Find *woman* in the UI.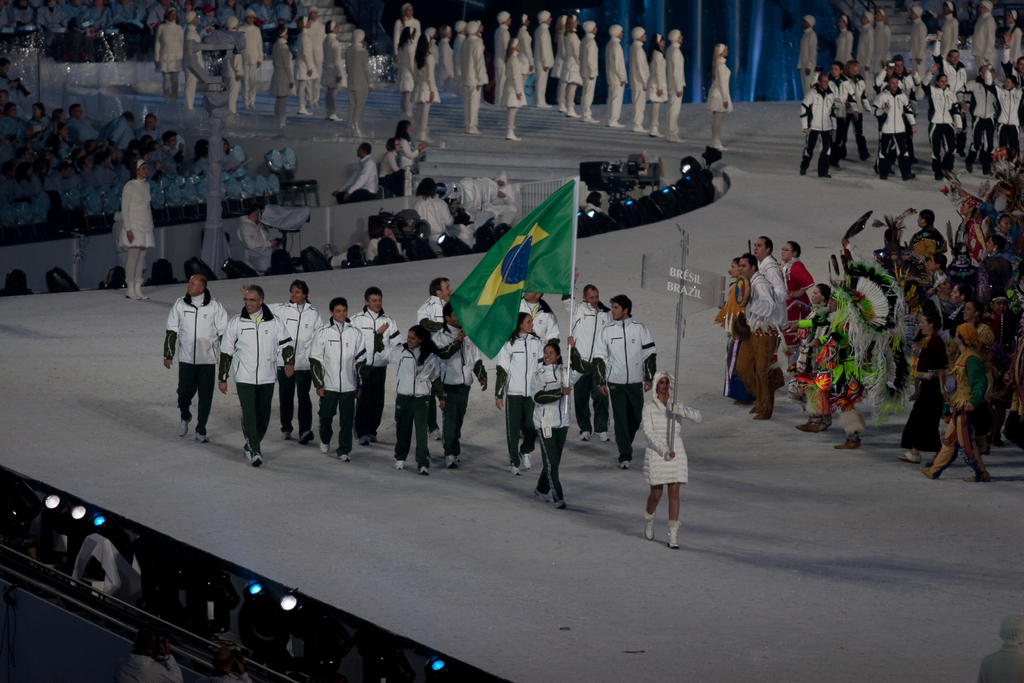
UI element at x1=410 y1=179 x2=449 y2=251.
